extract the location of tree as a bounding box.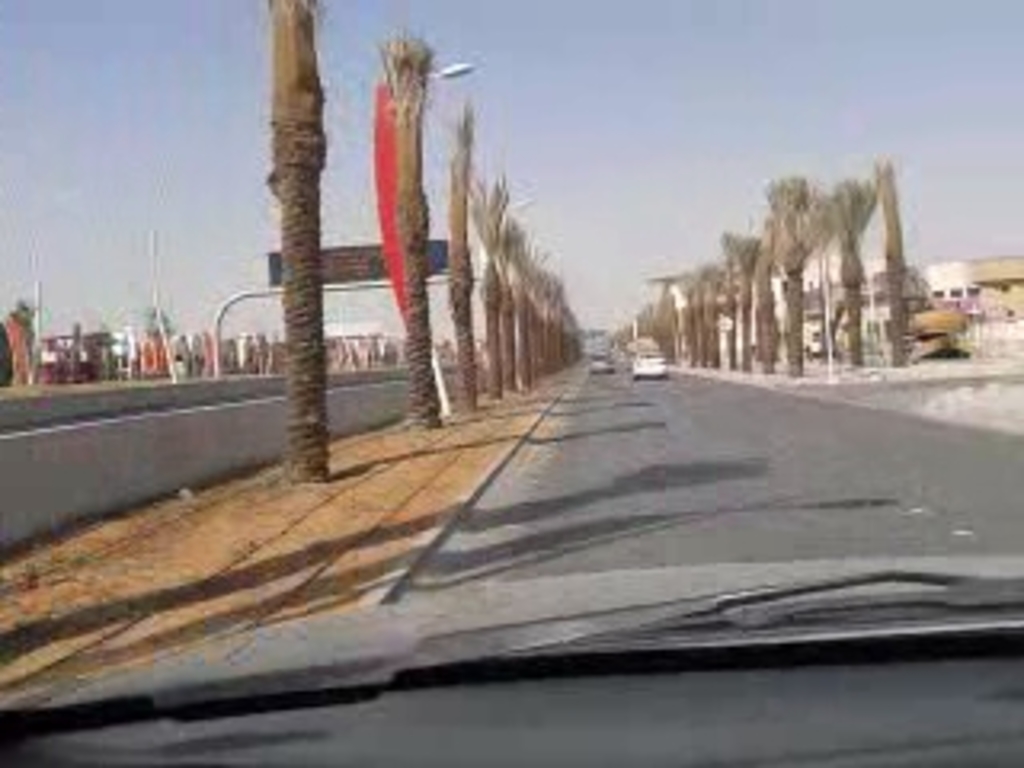
<region>269, 0, 336, 493</region>.
